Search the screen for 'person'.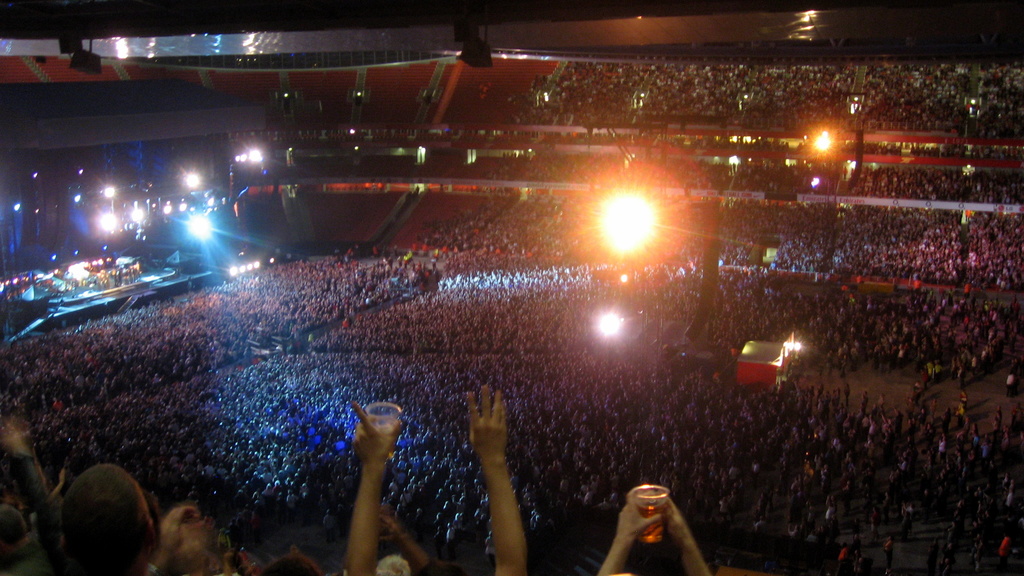
Found at 599 466 704 575.
